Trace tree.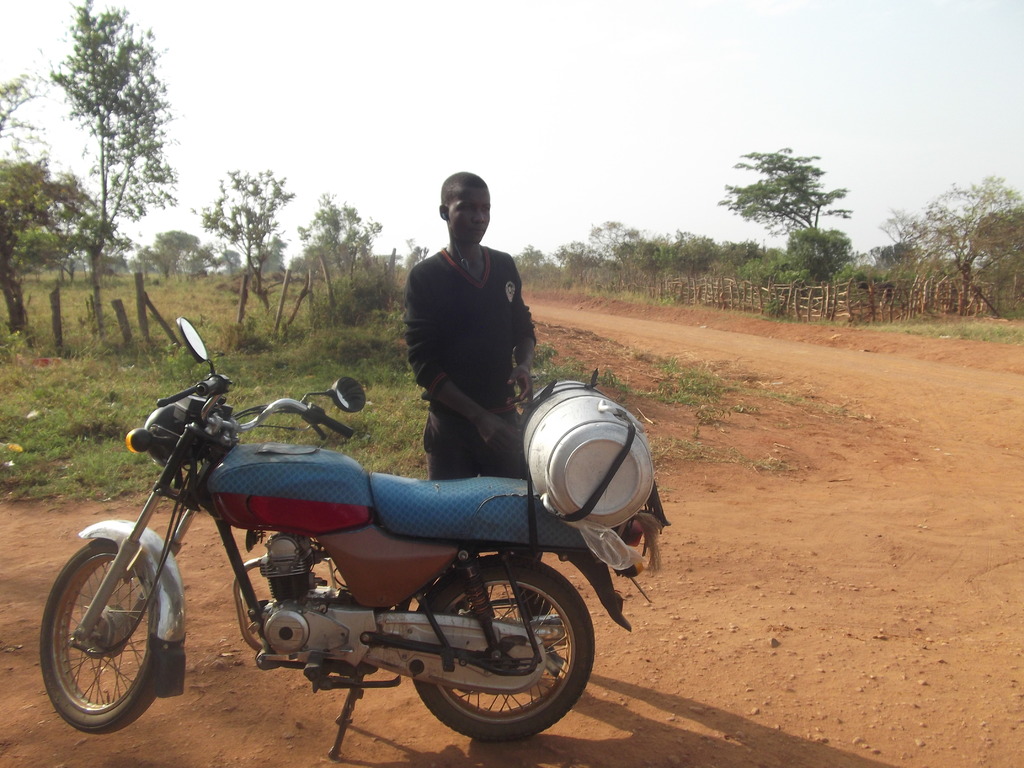
Traced to left=298, top=189, right=381, bottom=314.
